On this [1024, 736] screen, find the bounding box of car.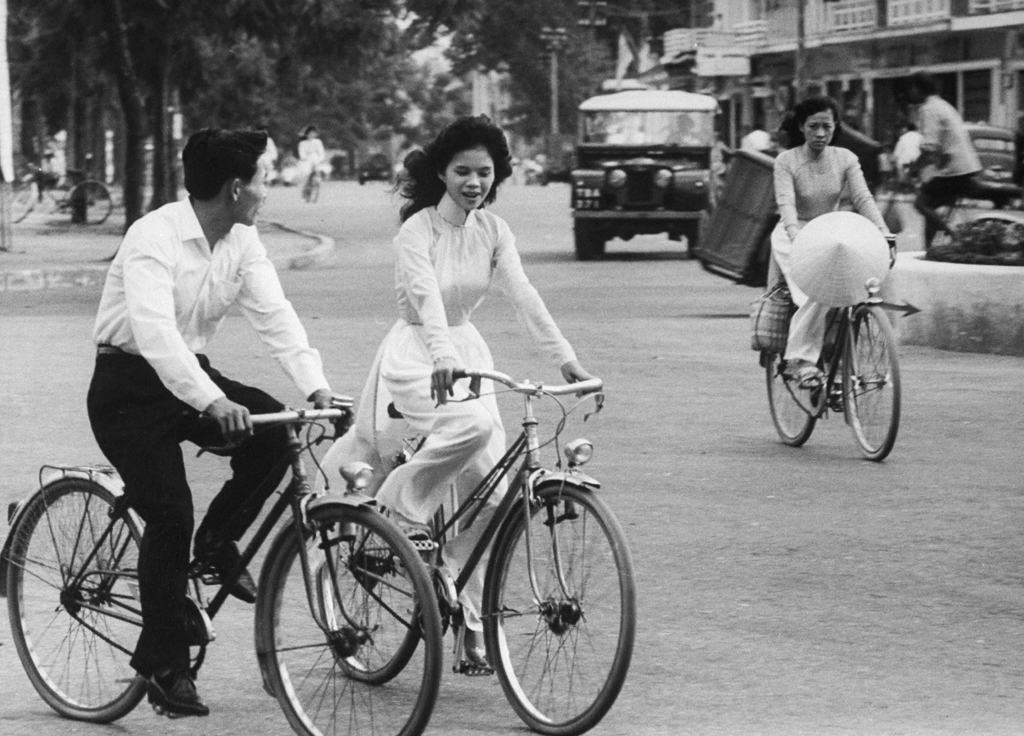
Bounding box: 569,88,720,249.
